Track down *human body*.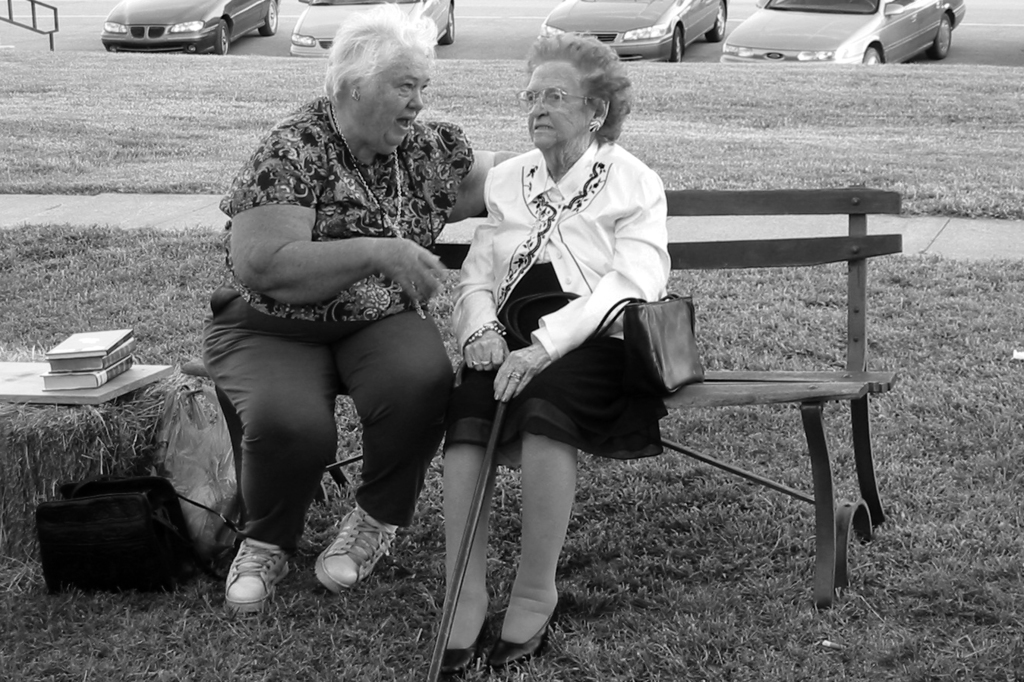
Tracked to BBox(197, 0, 526, 617).
